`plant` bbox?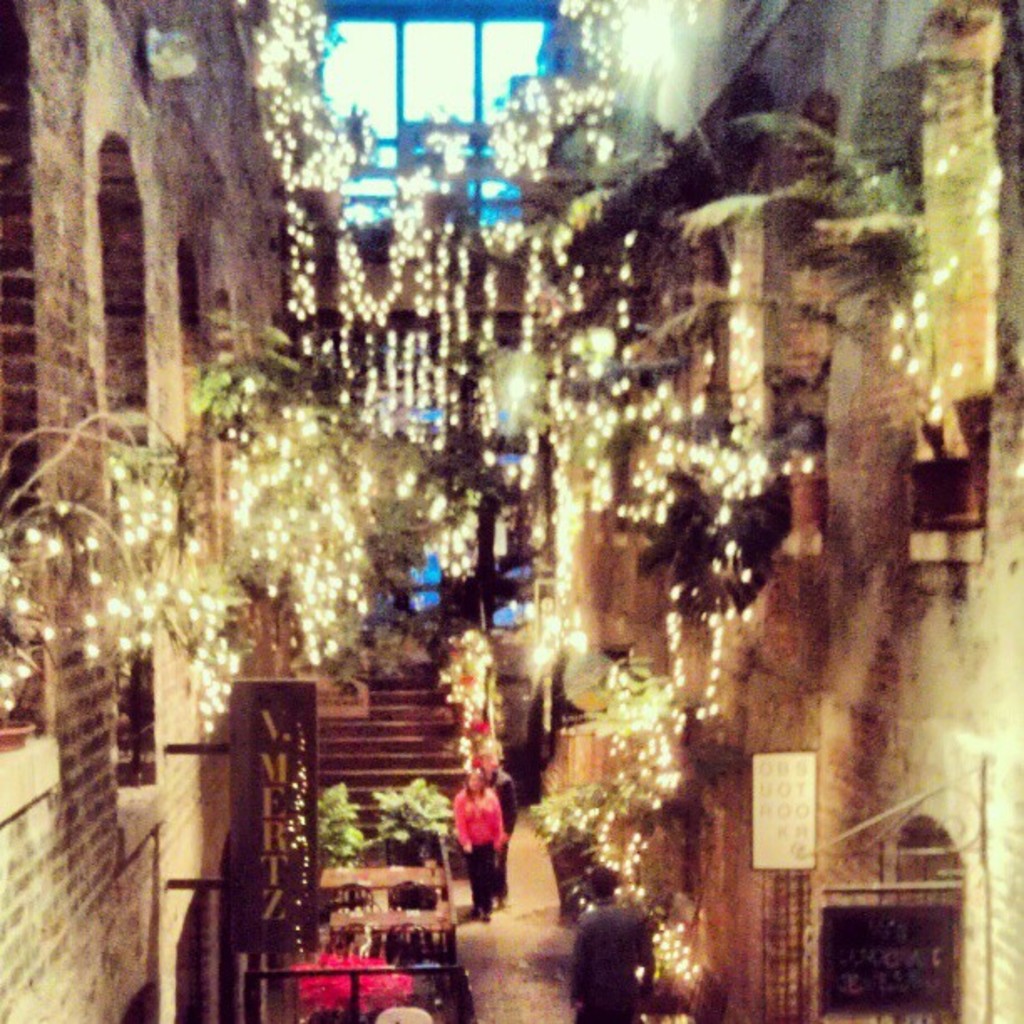
bbox=(370, 758, 450, 842)
